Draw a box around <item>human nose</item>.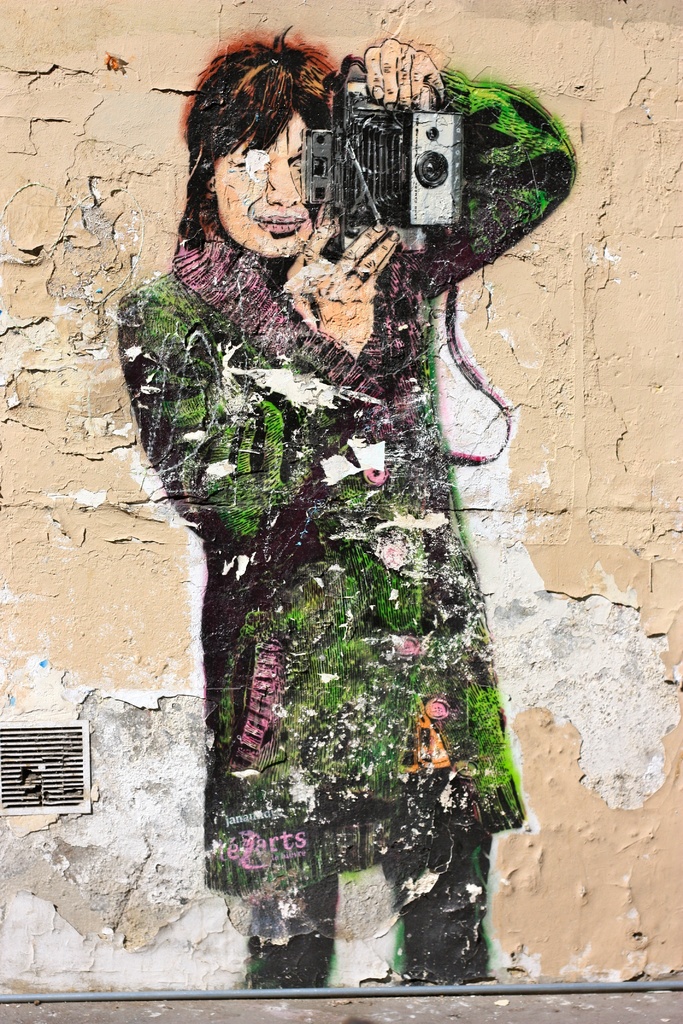
267,158,302,205.
